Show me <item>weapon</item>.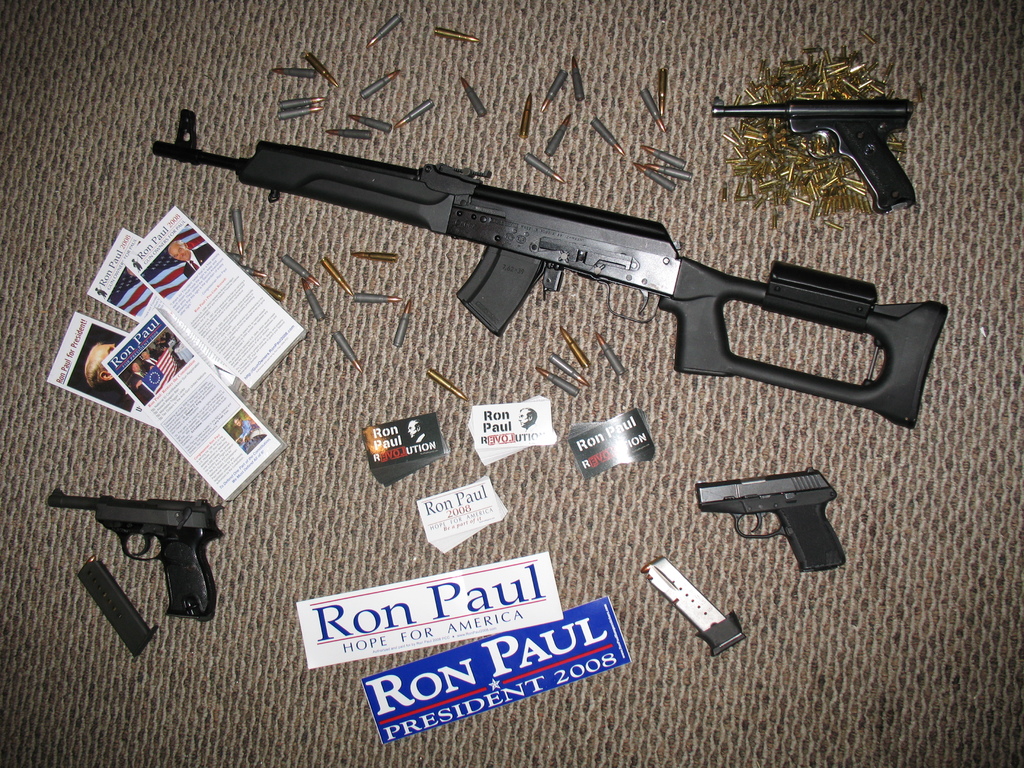
<item>weapon</item> is here: <box>163,112,947,422</box>.
